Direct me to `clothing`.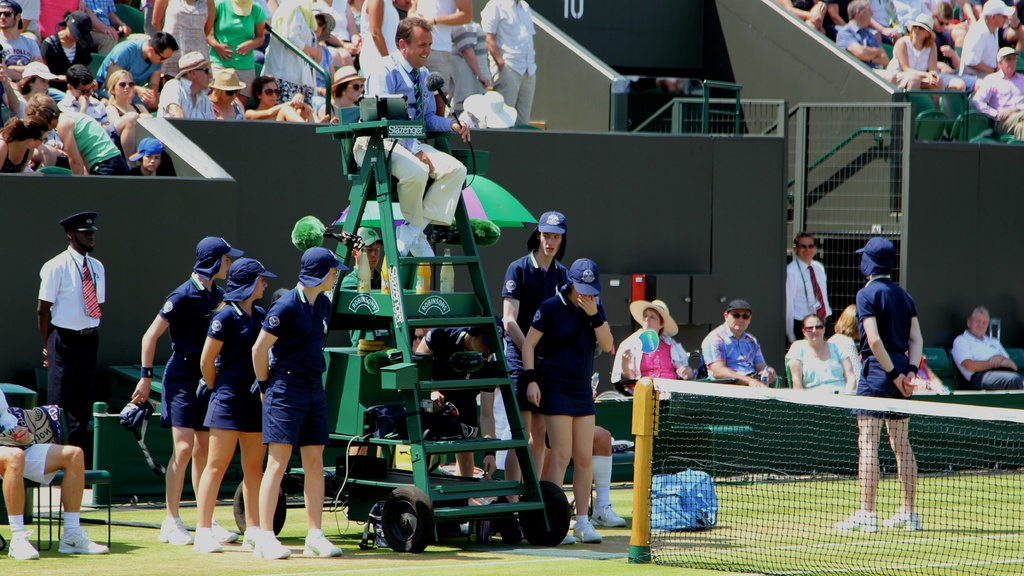
Direction: Rect(779, 262, 845, 351).
